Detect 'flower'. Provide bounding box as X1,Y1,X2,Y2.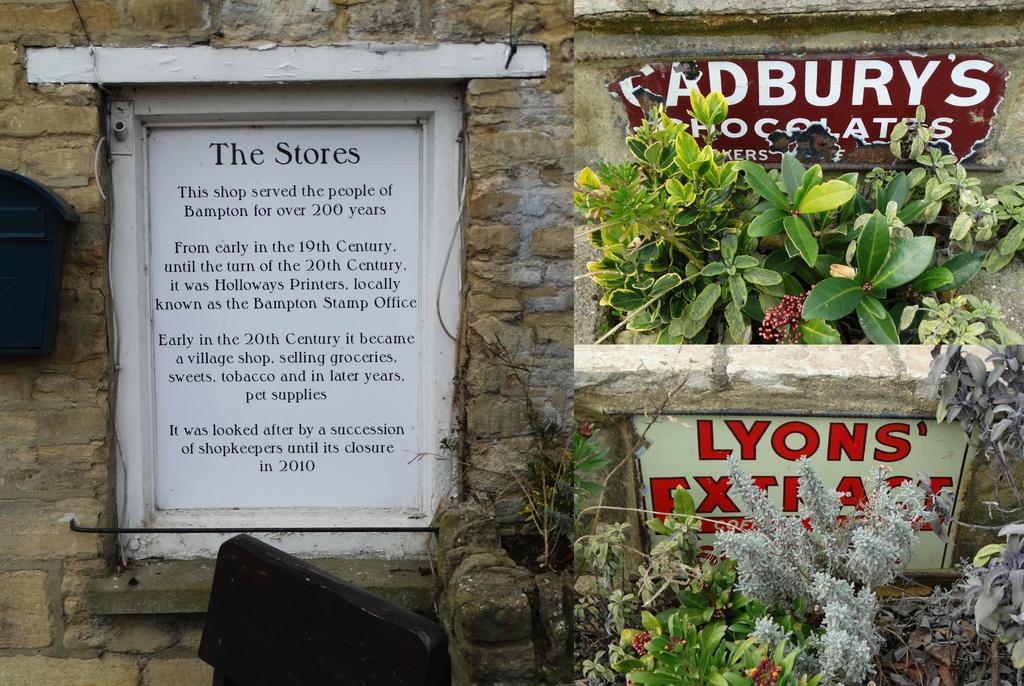
750,660,787,684.
